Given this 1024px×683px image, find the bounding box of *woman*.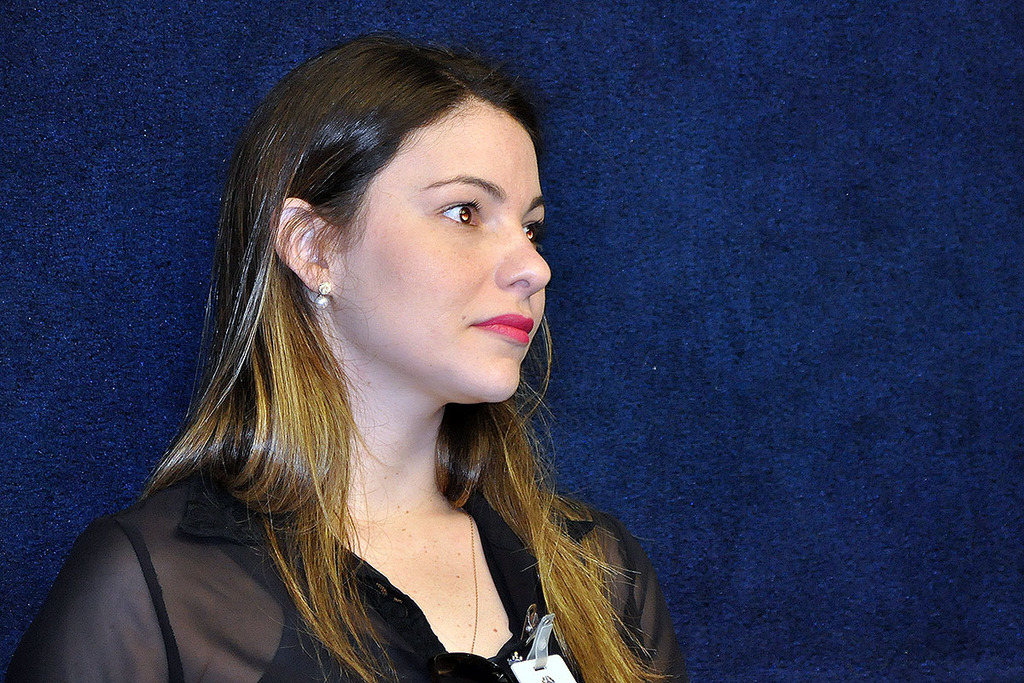
[x1=64, y1=56, x2=676, y2=682].
